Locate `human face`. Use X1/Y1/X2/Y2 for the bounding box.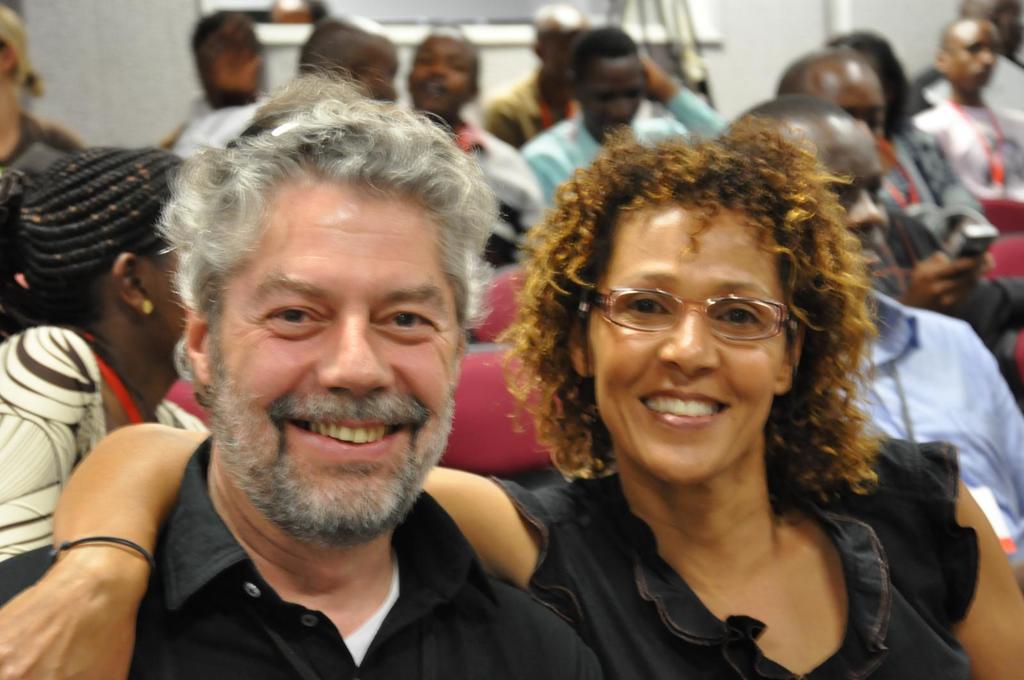
822/80/886/138.
